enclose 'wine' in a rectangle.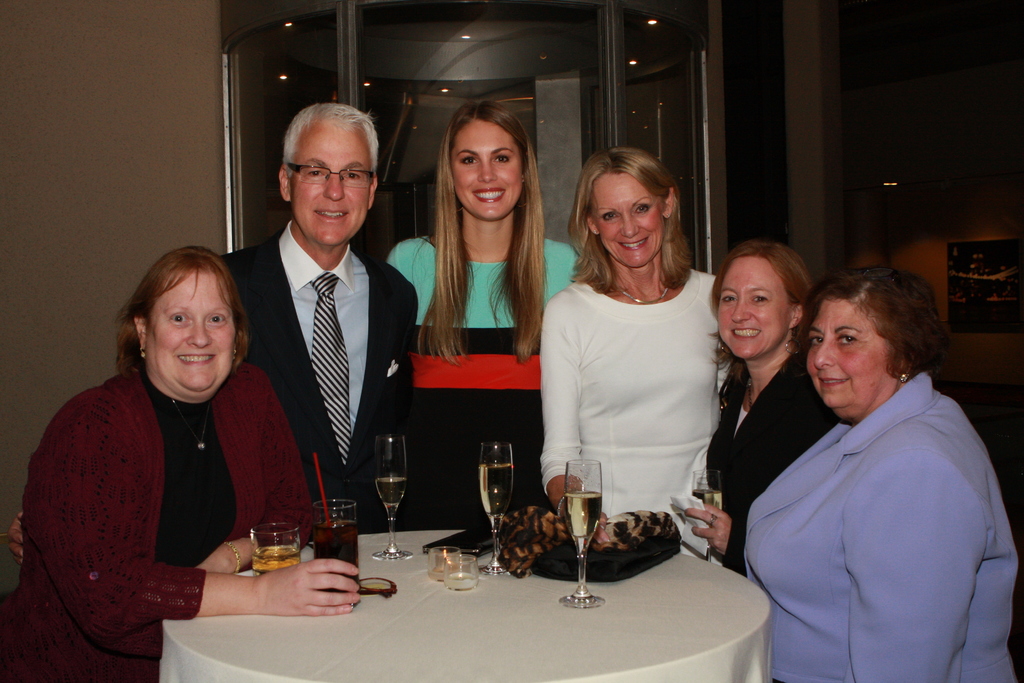
(309,520,363,582).
